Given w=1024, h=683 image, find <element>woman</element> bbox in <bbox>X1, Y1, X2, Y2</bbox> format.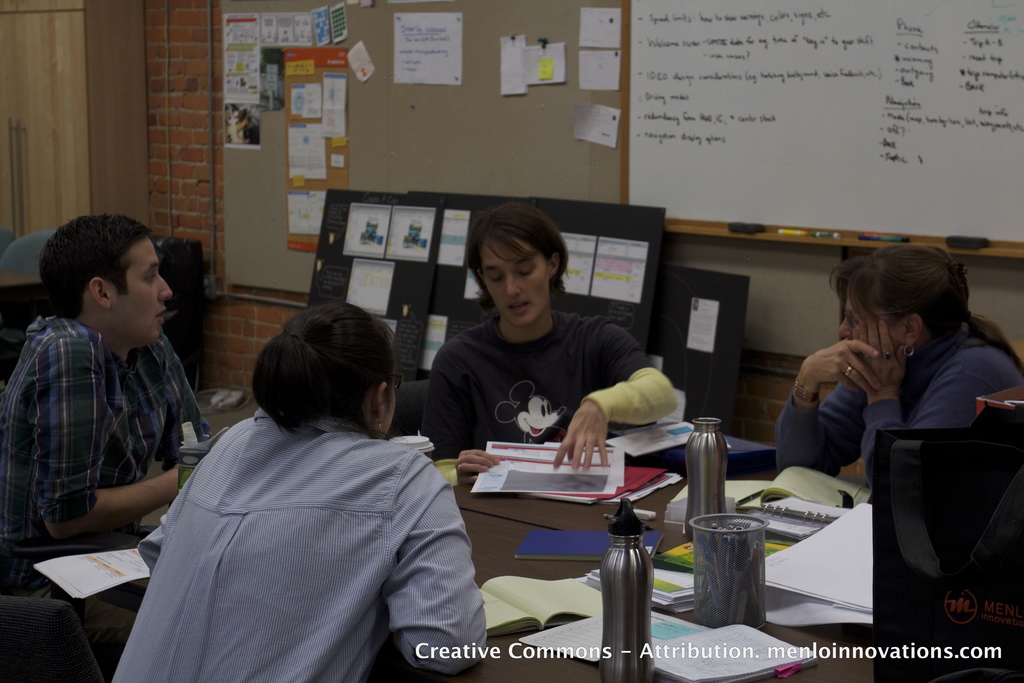
<bbox>130, 277, 453, 682</bbox>.
